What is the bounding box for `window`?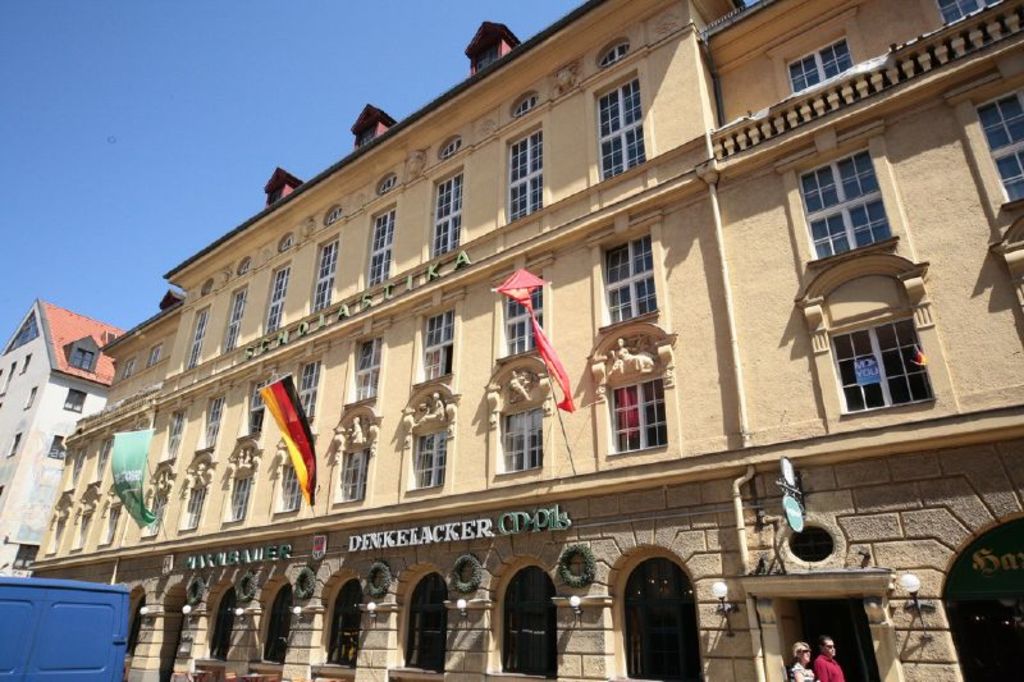
(x1=143, y1=347, x2=160, y2=370).
